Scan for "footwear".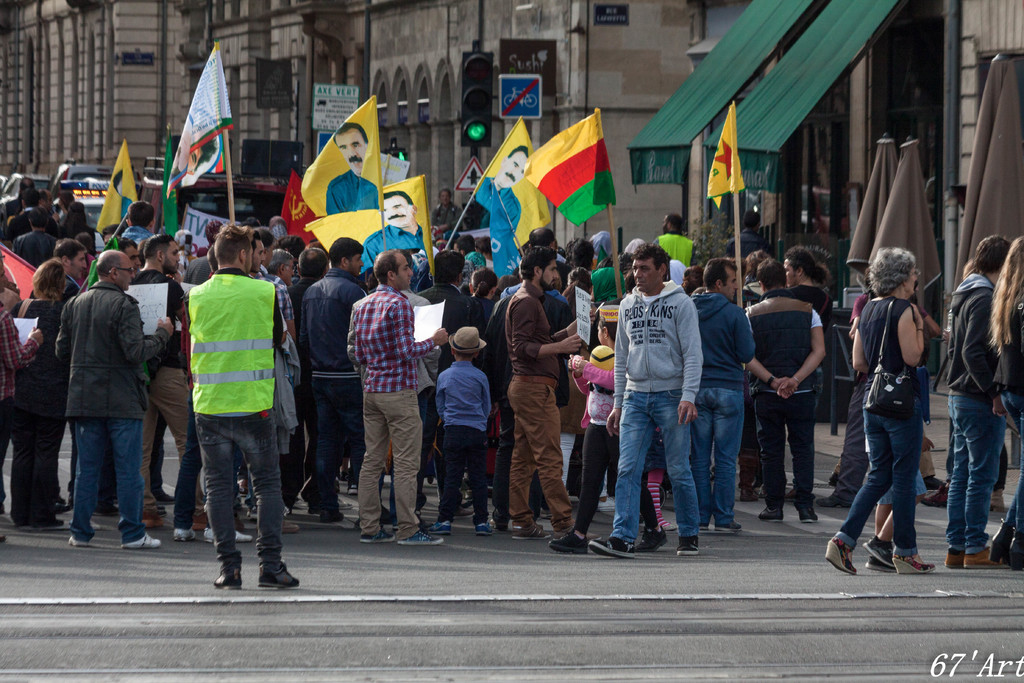
Scan result: bbox(680, 534, 701, 554).
